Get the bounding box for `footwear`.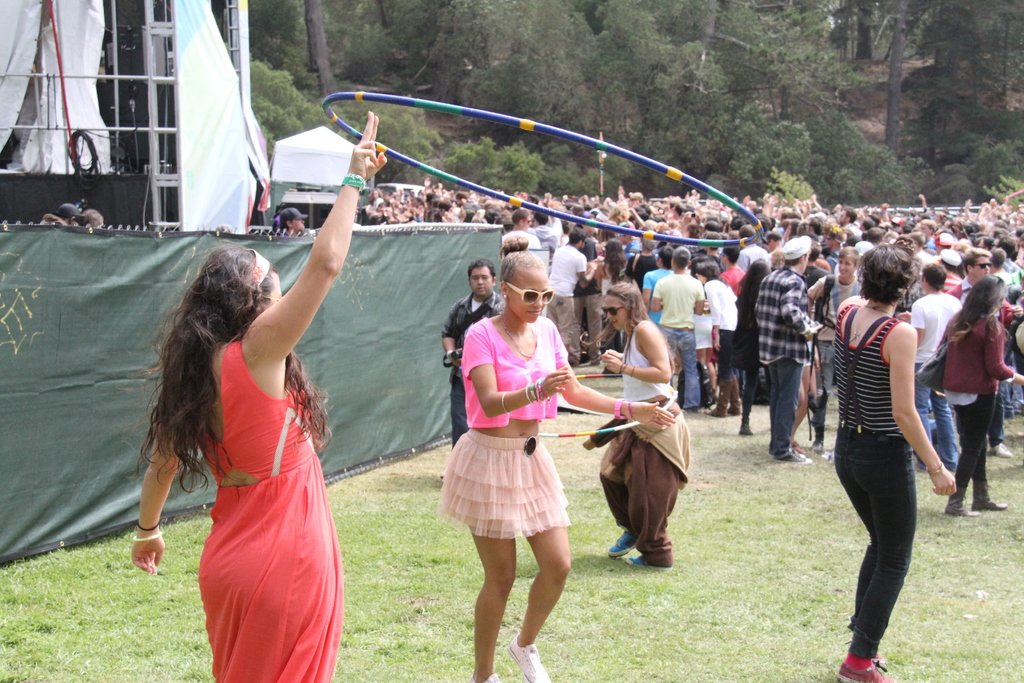
x1=740, y1=420, x2=750, y2=433.
